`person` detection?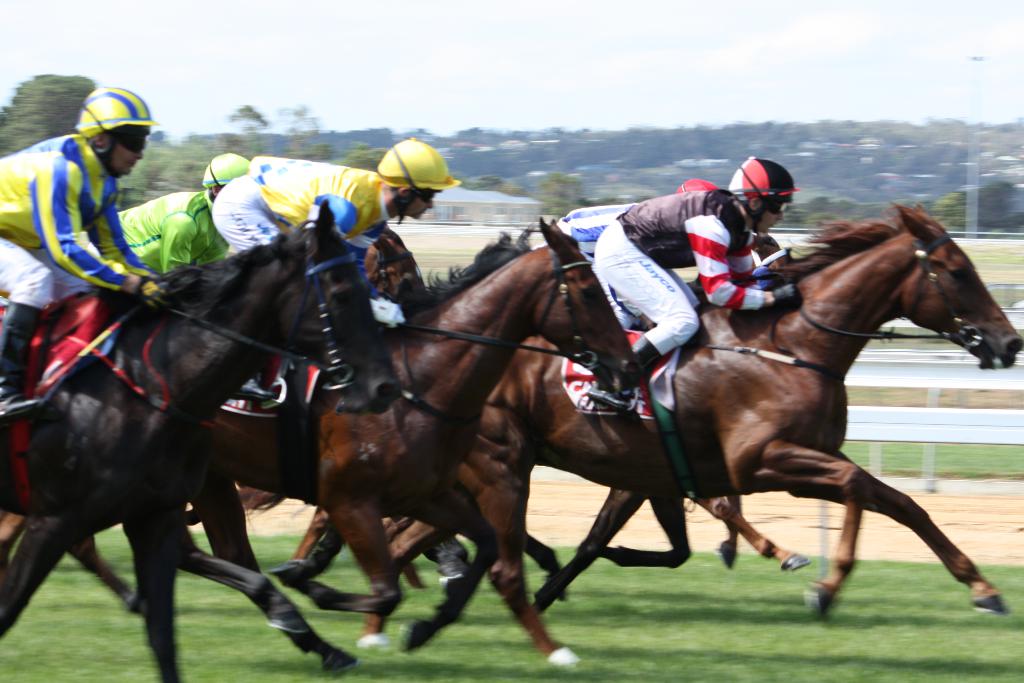
region(548, 177, 713, 269)
